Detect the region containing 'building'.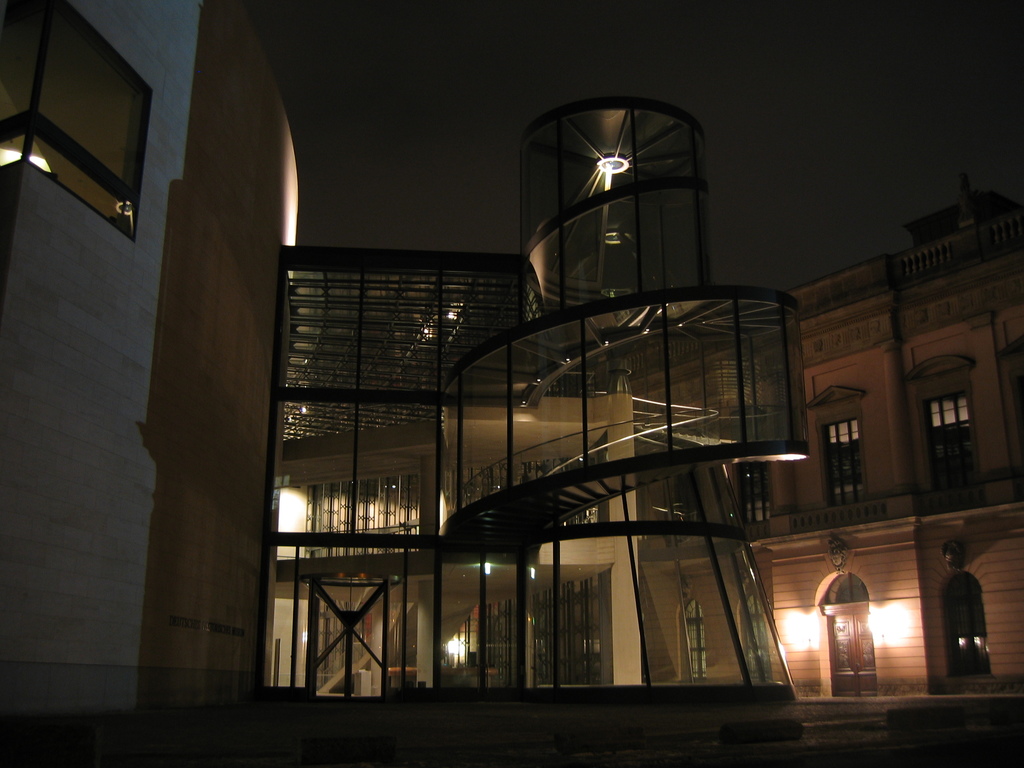
region(0, 0, 1023, 717).
